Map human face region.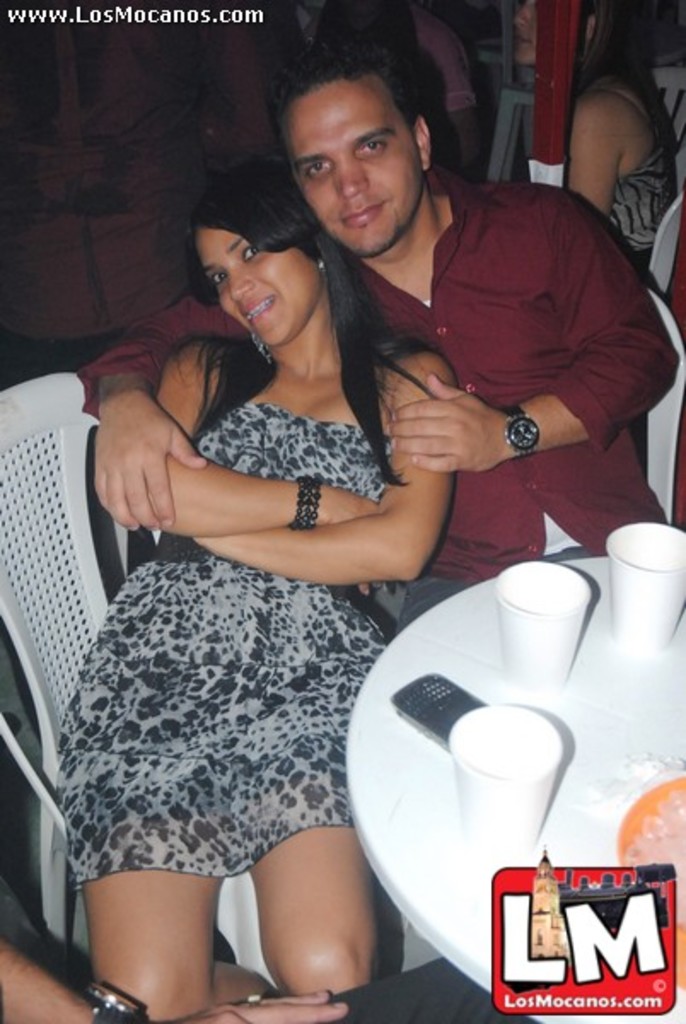
Mapped to Rect(273, 85, 415, 258).
